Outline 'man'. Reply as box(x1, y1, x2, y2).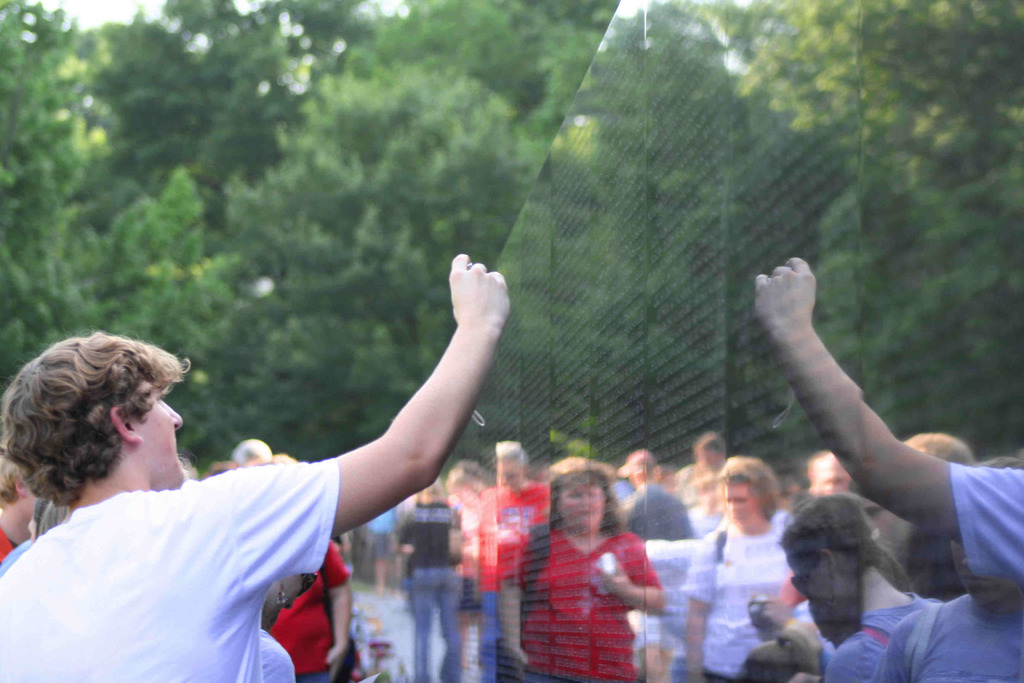
box(618, 450, 698, 682).
